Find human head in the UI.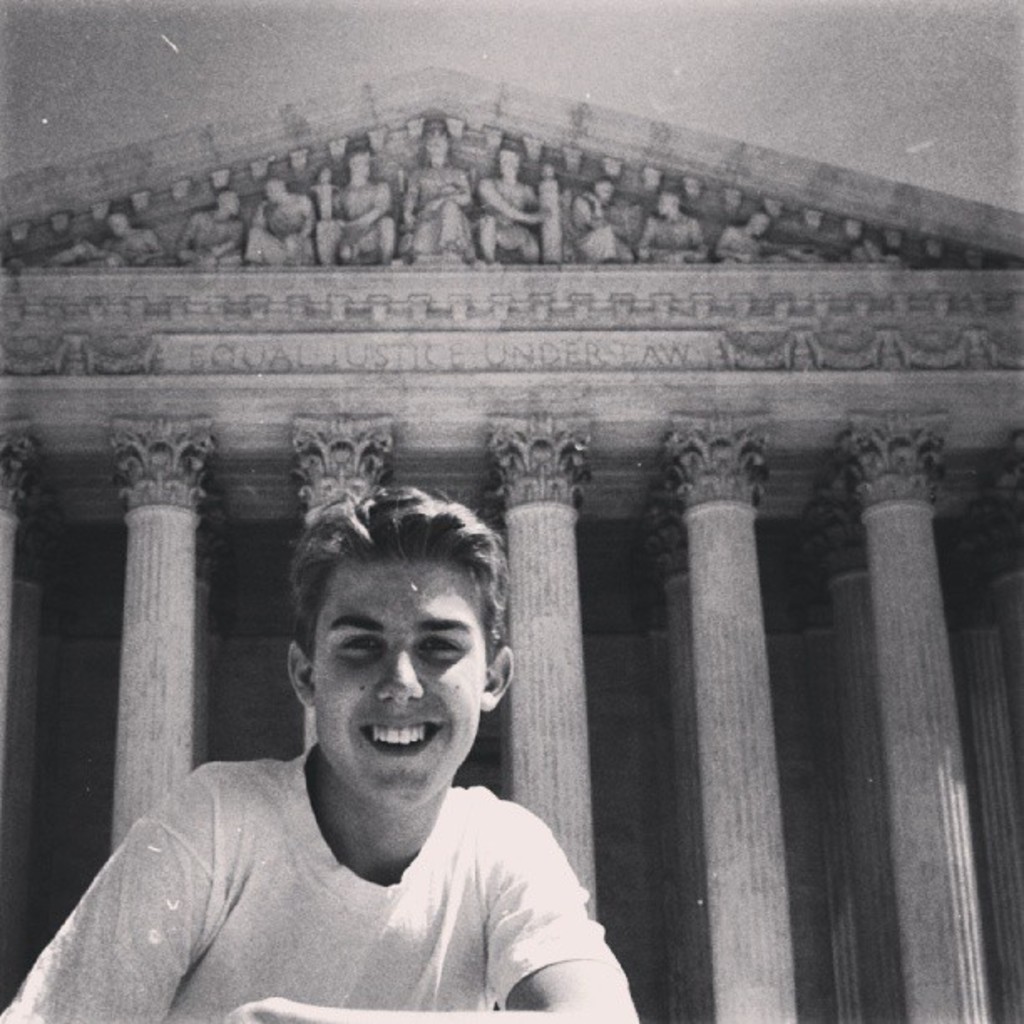
UI element at x1=348, y1=151, x2=368, y2=177.
